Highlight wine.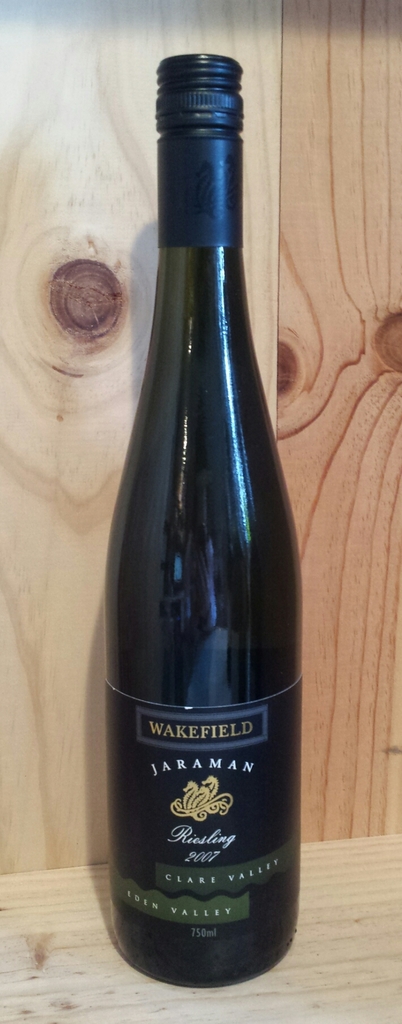
Highlighted region: select_region(106, 47, 283, 1023).
